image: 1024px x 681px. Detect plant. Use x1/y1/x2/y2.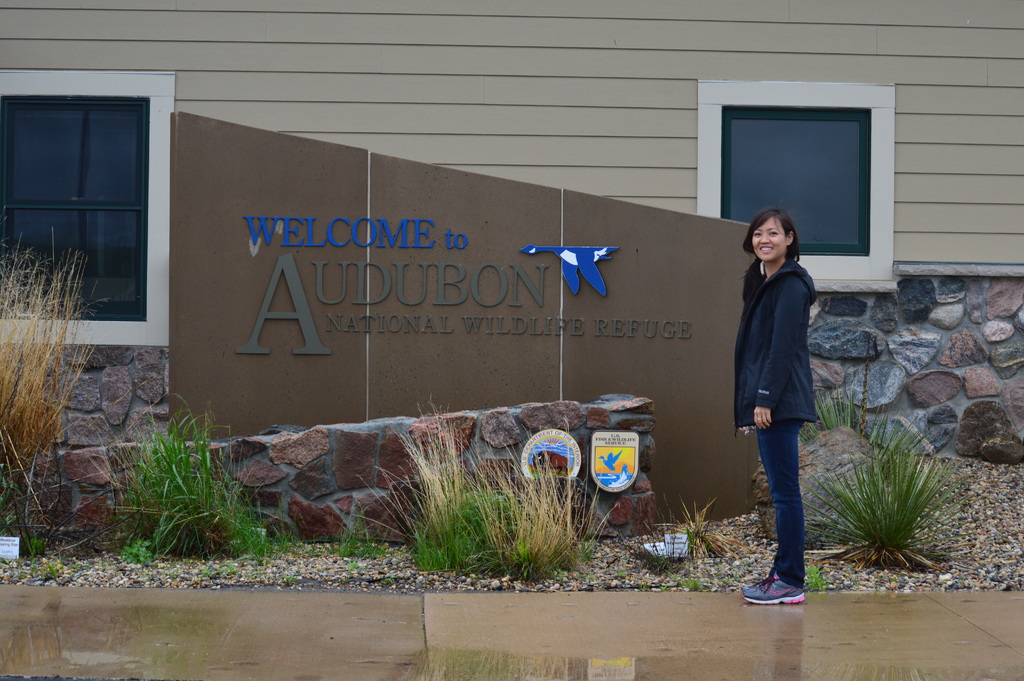
375/386/616/605.
